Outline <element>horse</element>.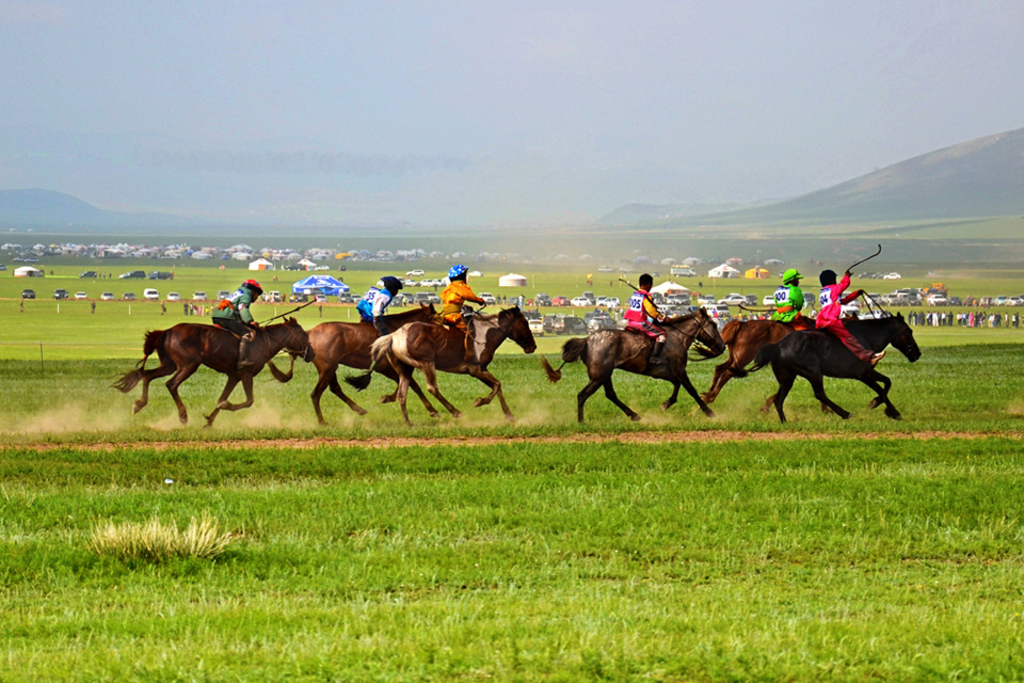
Outline: bbox=(562, 303, 726, 426).
